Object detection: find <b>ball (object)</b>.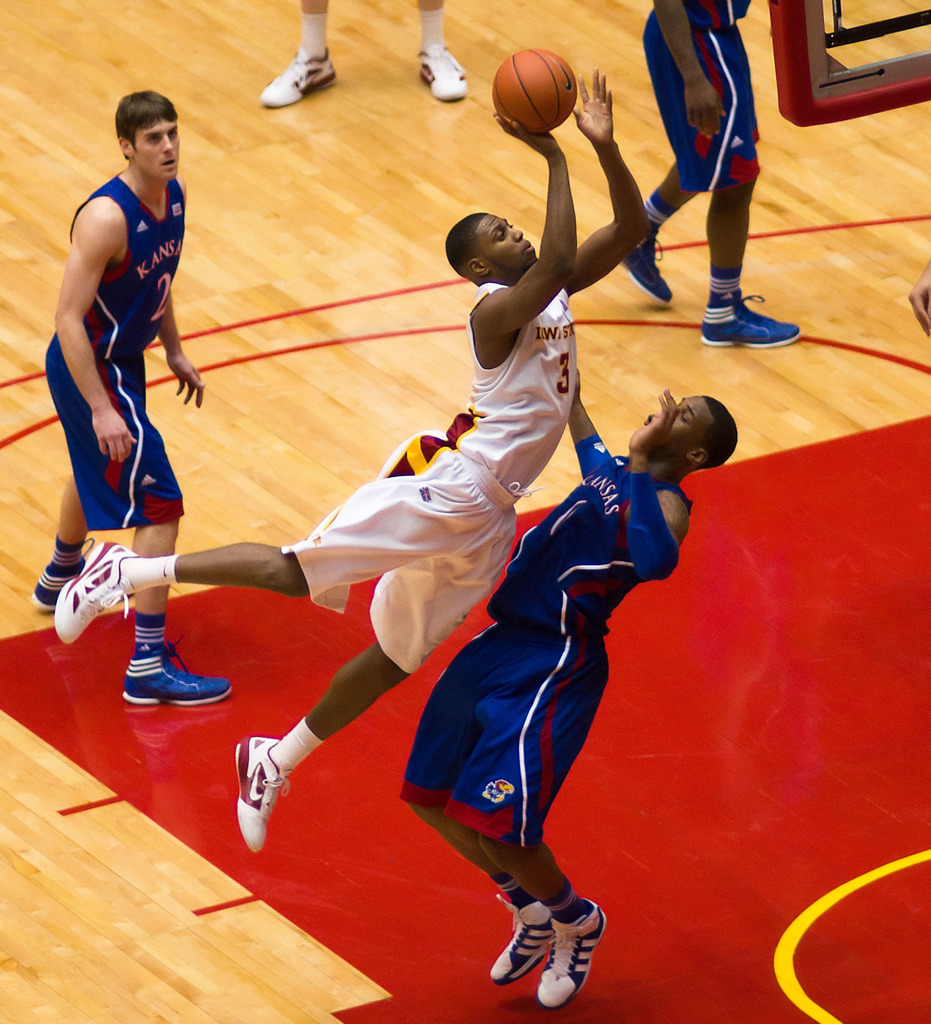
{"left": 494, "top": 50, "right": 578, "bottom": 132}.
